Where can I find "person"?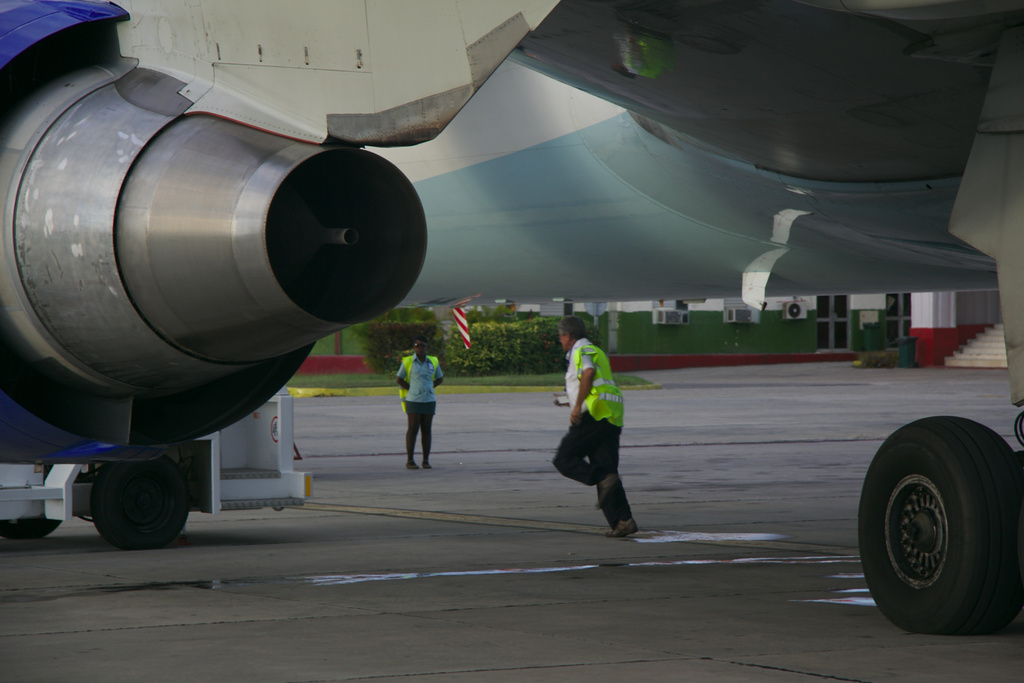
You can find it at left=559, top=310, right=639, bottom=537.
